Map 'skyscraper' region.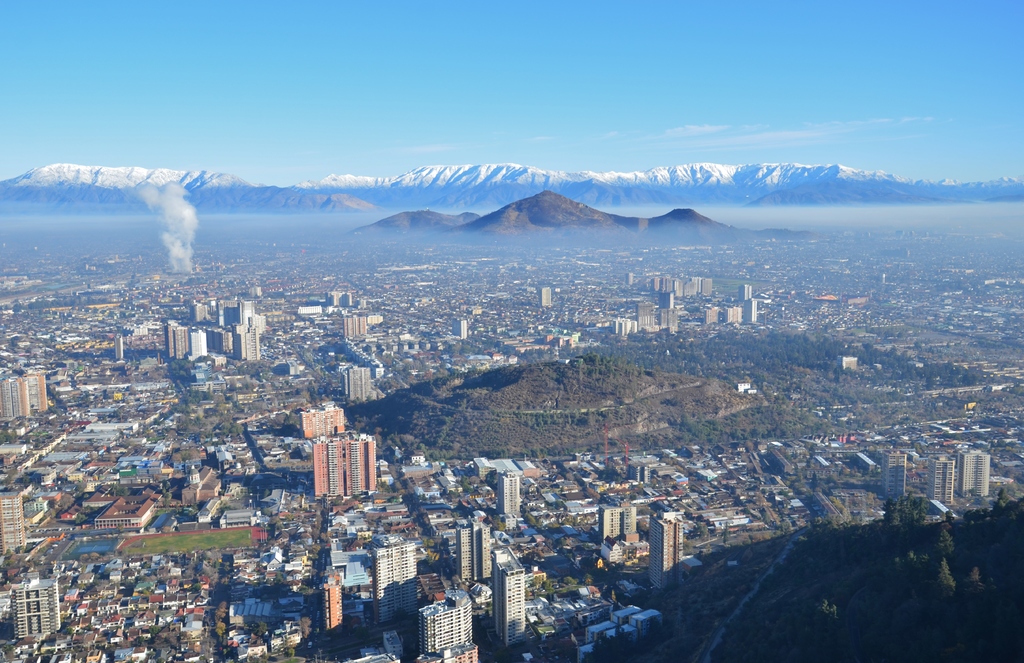
Mapped to 24, 376, 47, 415.
